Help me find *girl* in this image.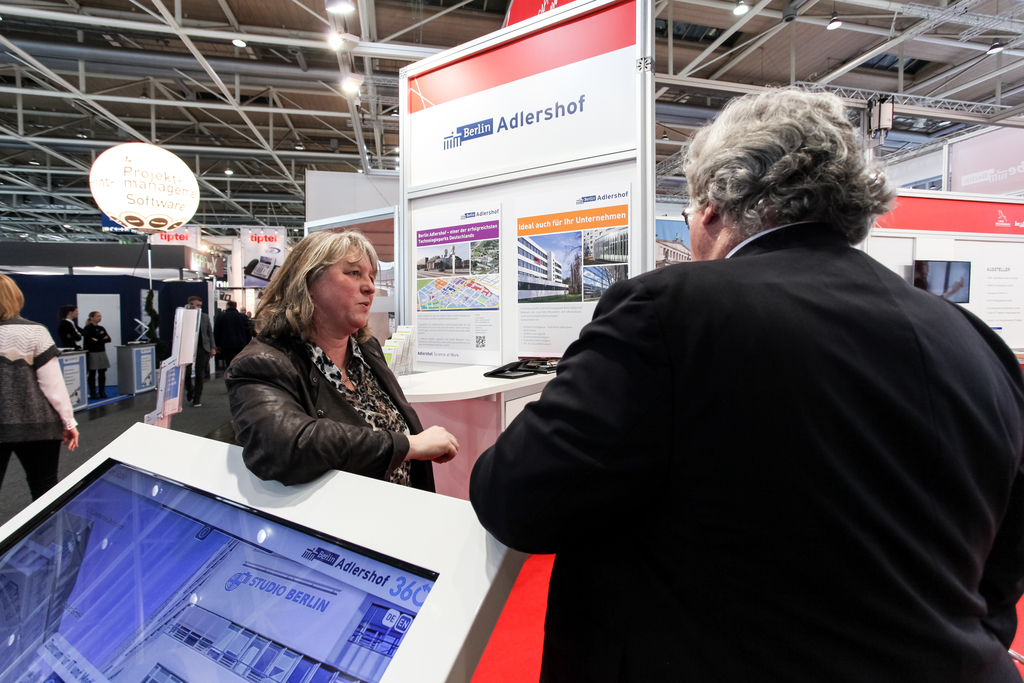
Found it: <bbox>1, 275, 74, 523</bbox>.
